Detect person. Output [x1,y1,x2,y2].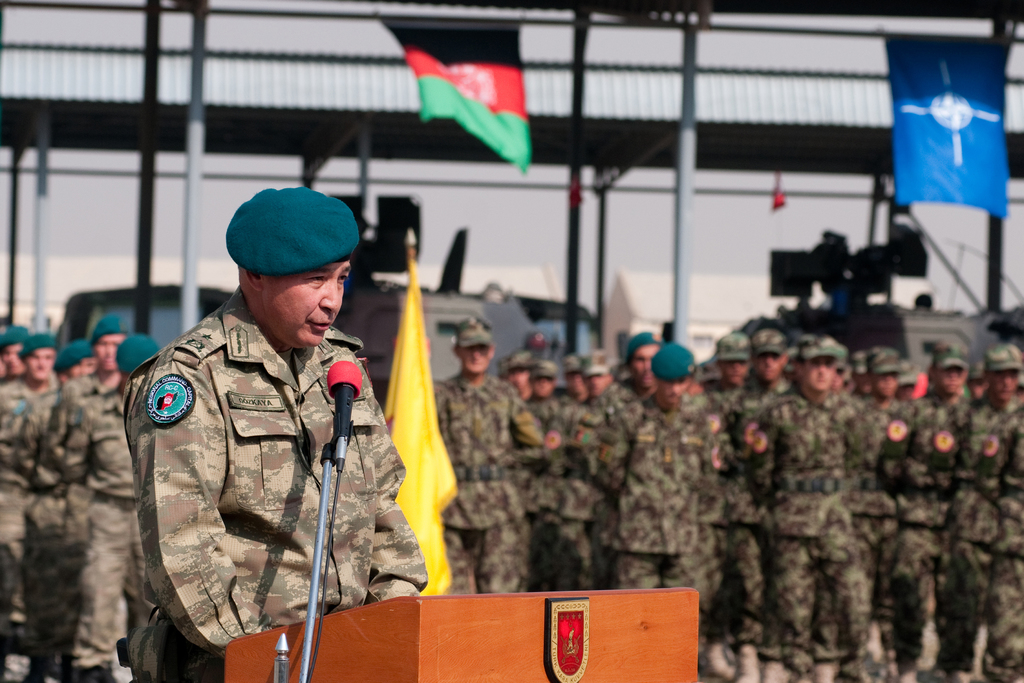
[433,309,546,595].
